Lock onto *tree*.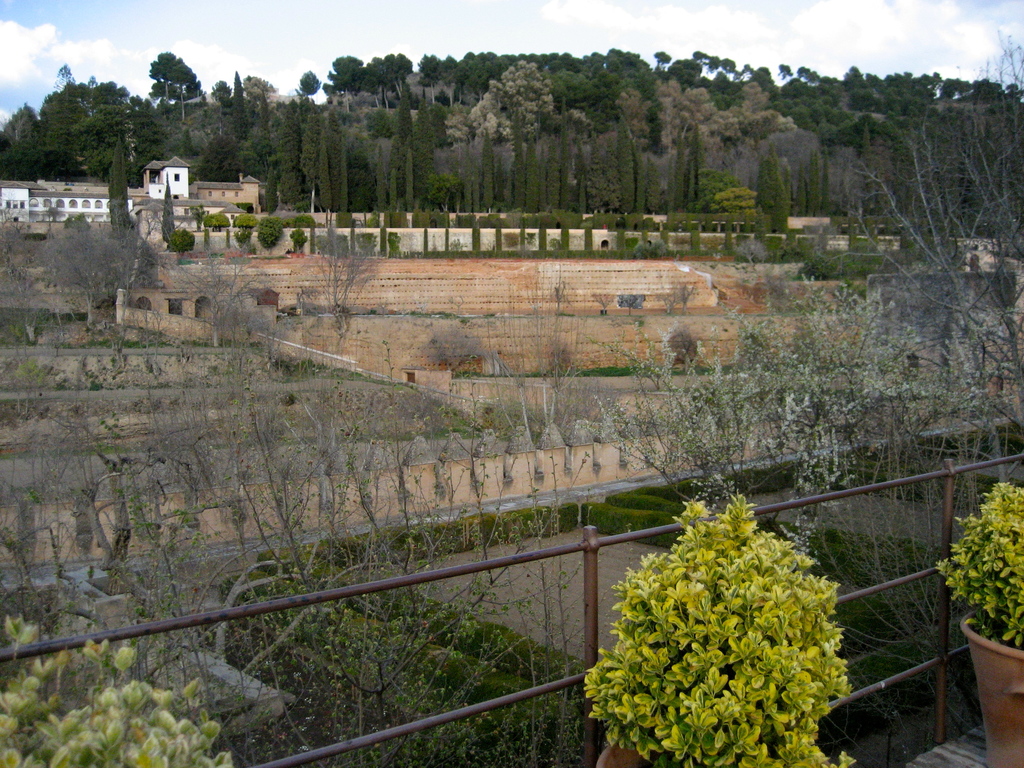
Locked: rect(151, 47, 200, 108).
